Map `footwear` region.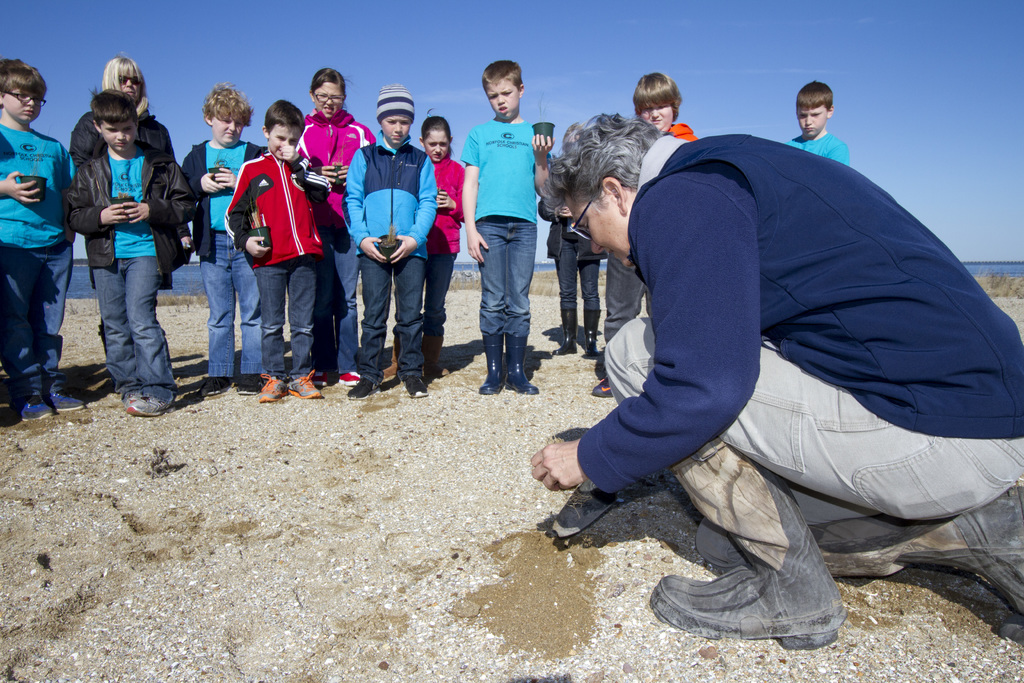
Mapped to pyautogui.locateOnScreen(127, 398, 170, 420).
